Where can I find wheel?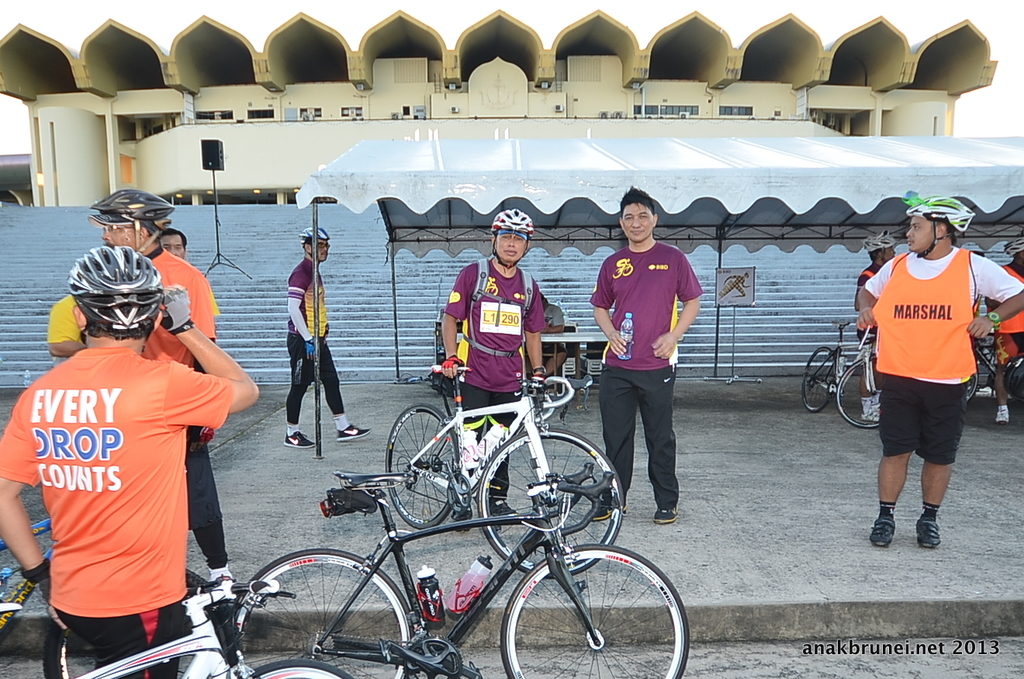
You can find it at left=800, top=350, right=839, bottom=414.
